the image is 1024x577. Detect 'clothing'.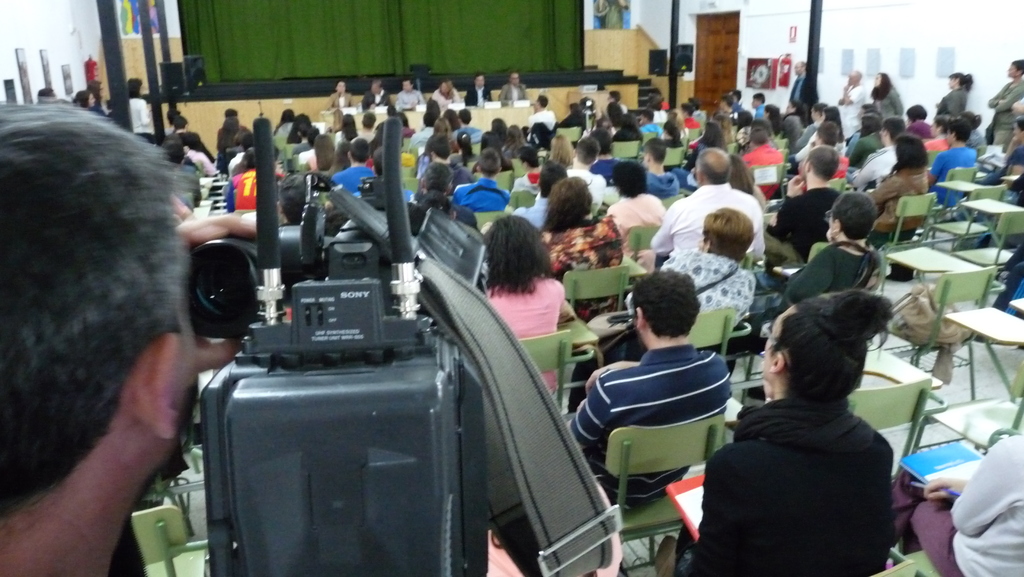
Detection: [x1=328, y1=80, x2=525, y2=103].
